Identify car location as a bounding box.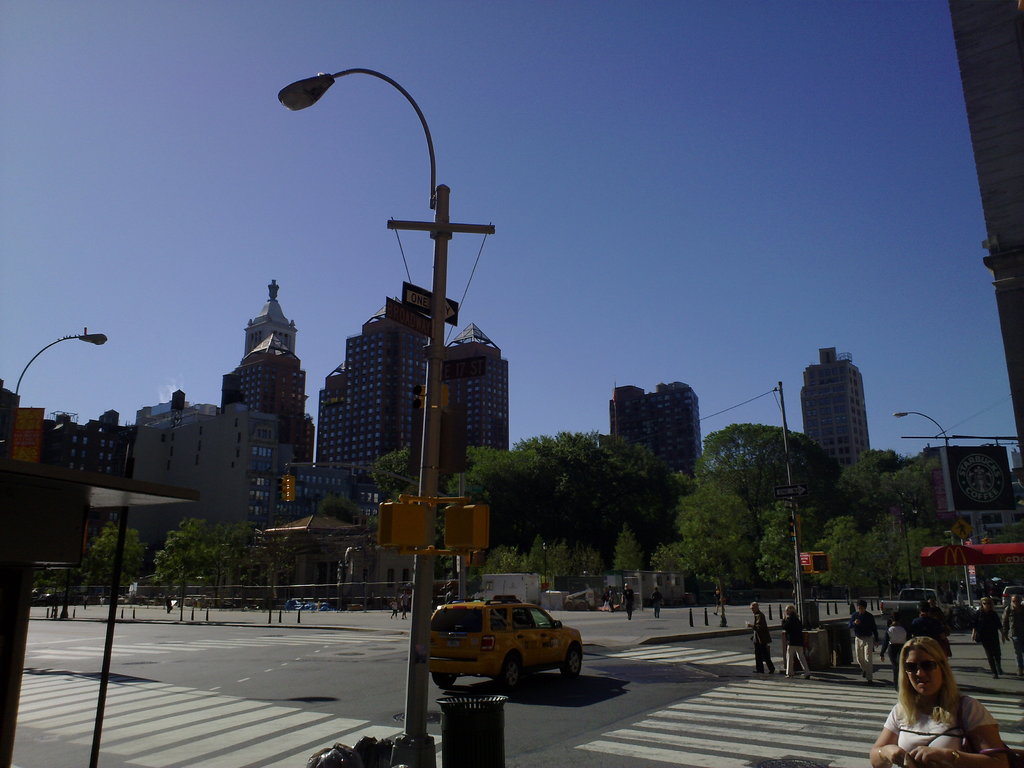
<box>410,595,602,707</box>.
